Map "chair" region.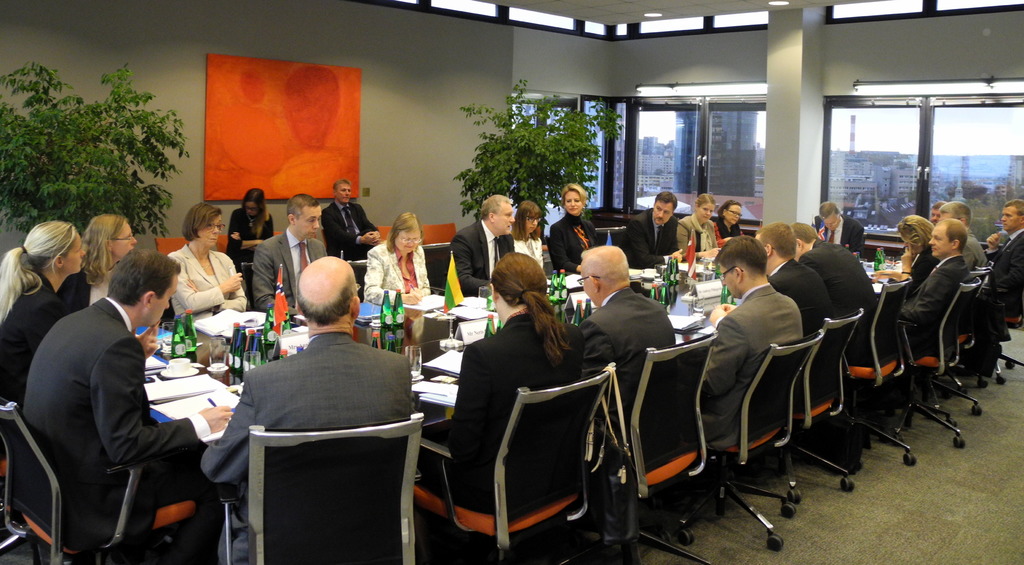
Mapped to (x1=441, y1=240, x2=461, y2=280).
